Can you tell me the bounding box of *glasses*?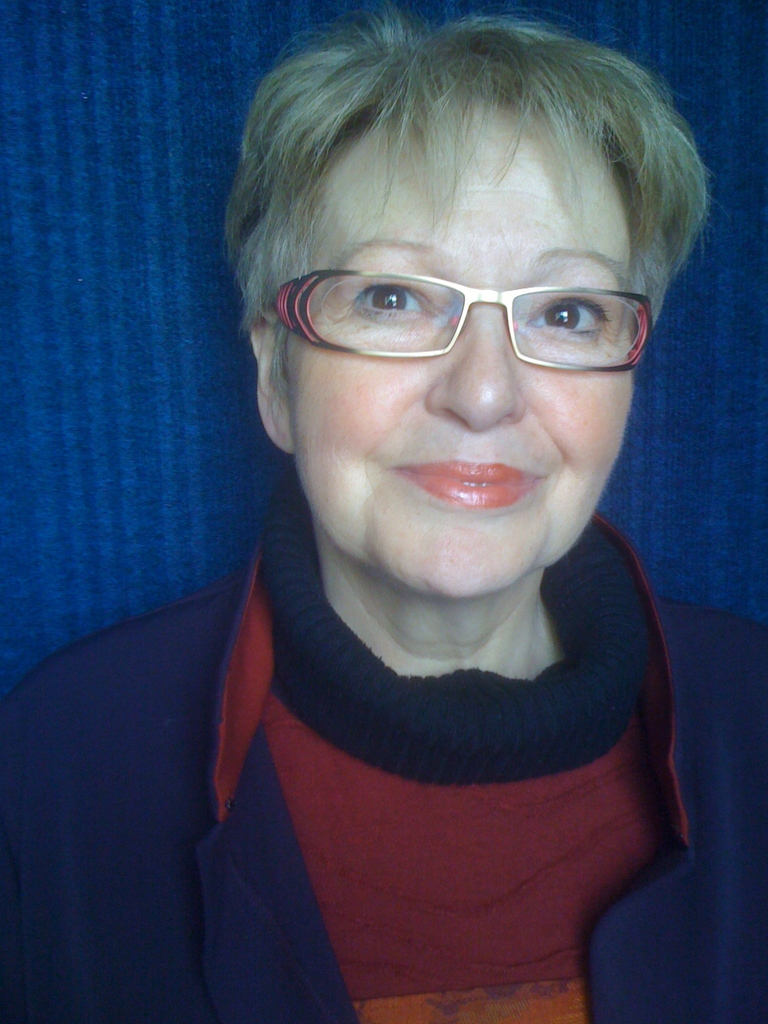
(253,269,654,381).
